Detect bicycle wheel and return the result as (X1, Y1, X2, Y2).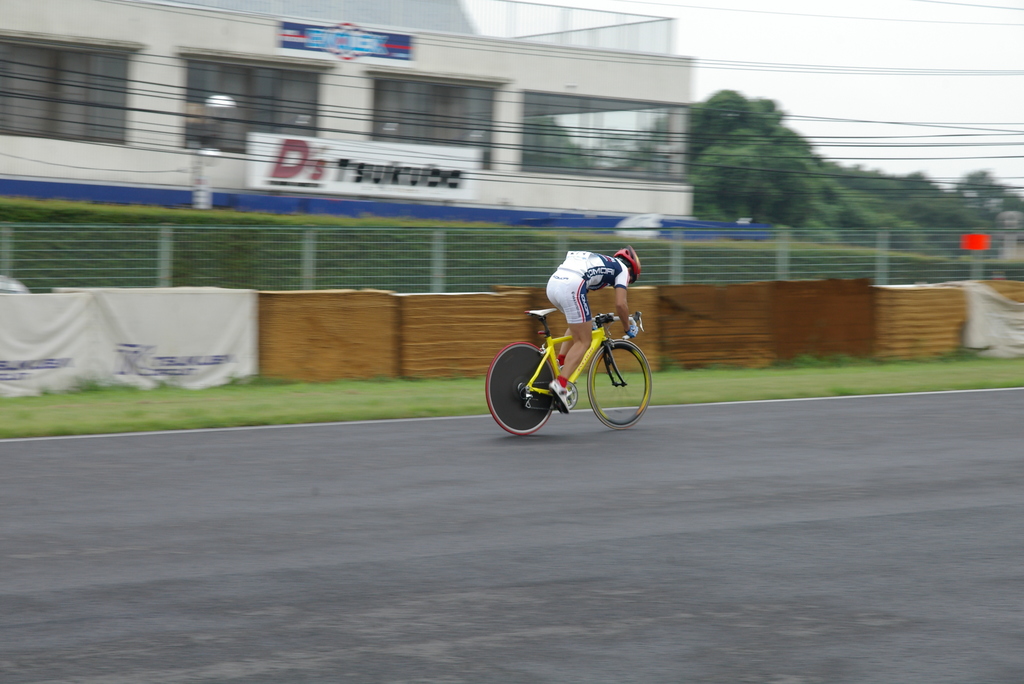
(588, 336, 652, 430).
